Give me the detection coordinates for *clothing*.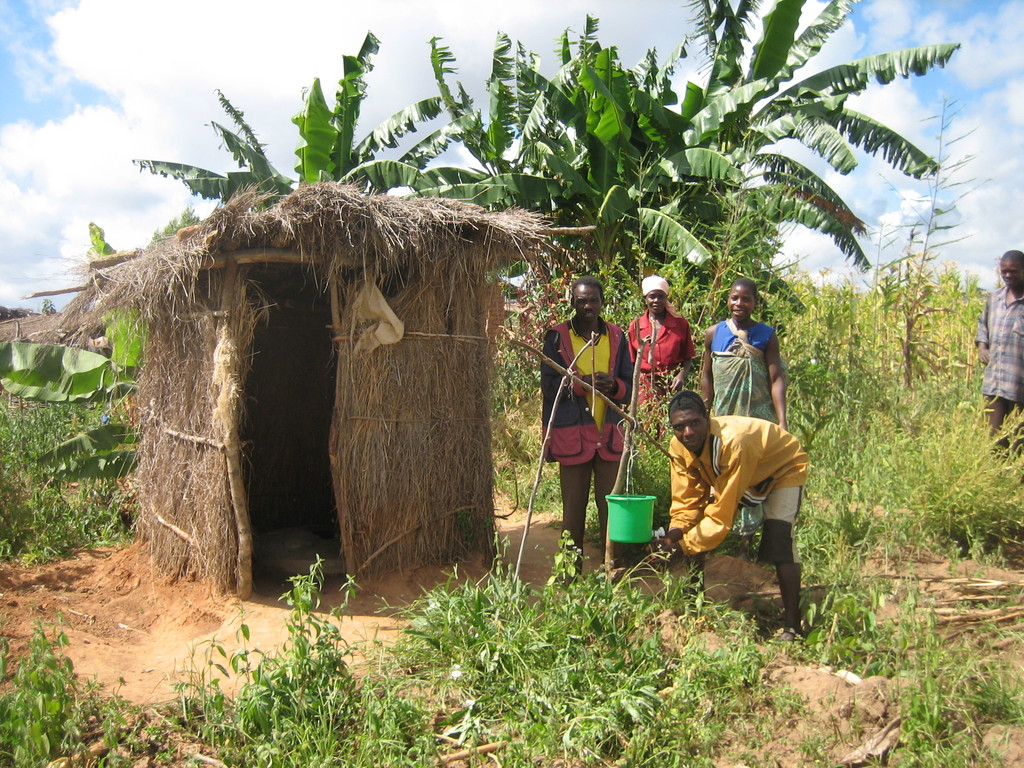
709/317/790/536.
